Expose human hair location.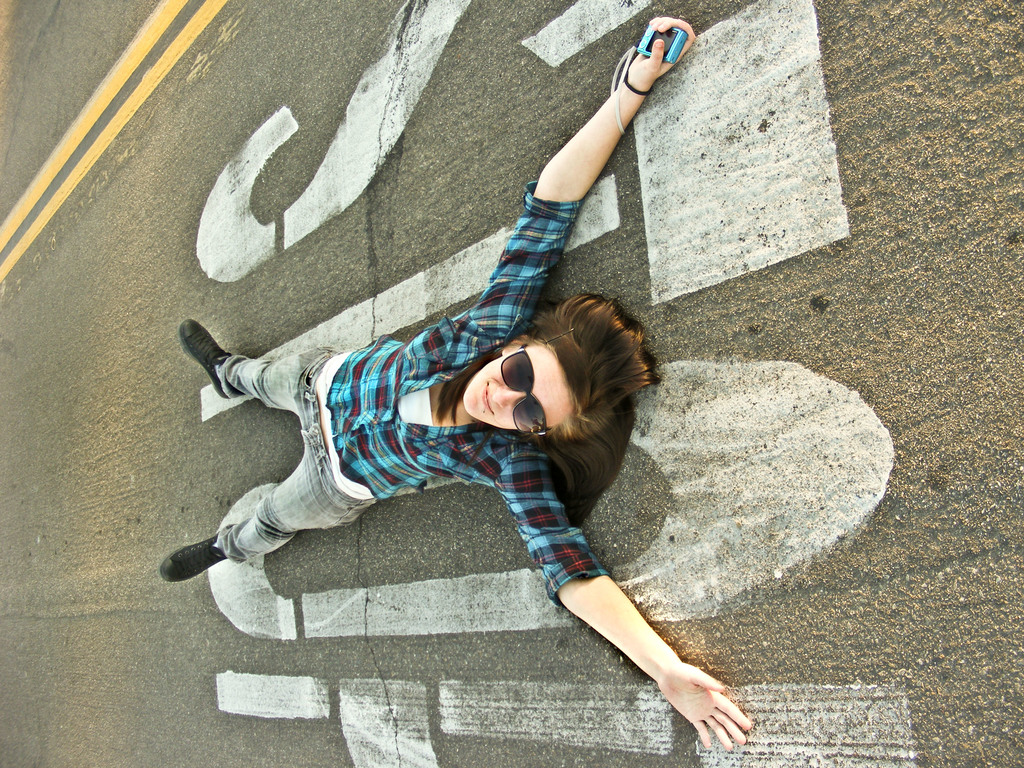
Exposed at select_region(433, 301, 653, 497).
